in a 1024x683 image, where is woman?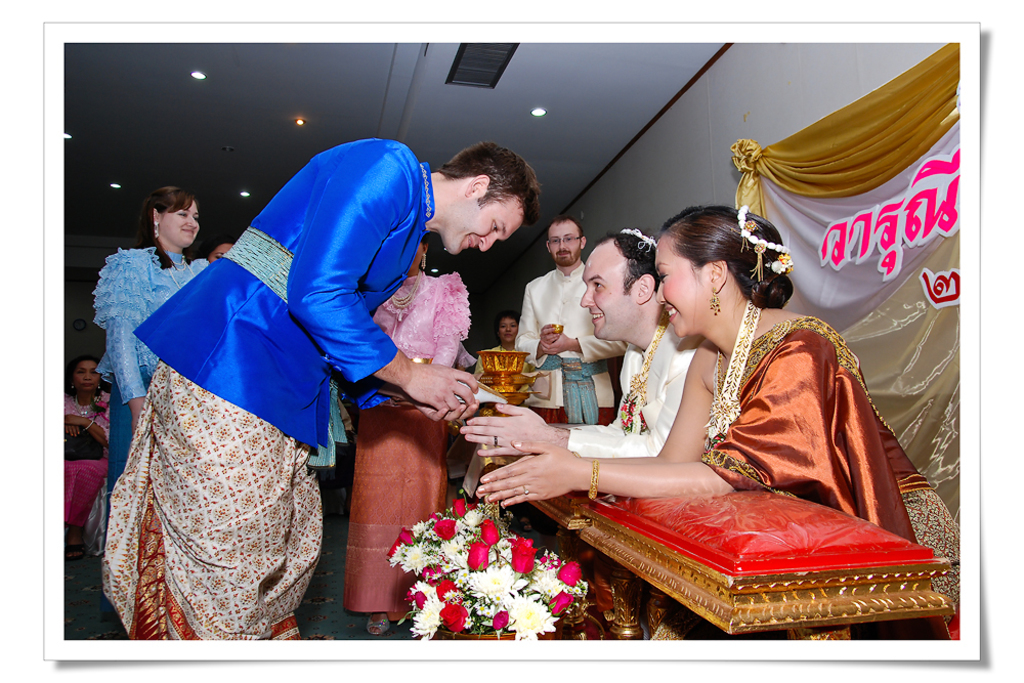
box(62, 352, 116, 460).
